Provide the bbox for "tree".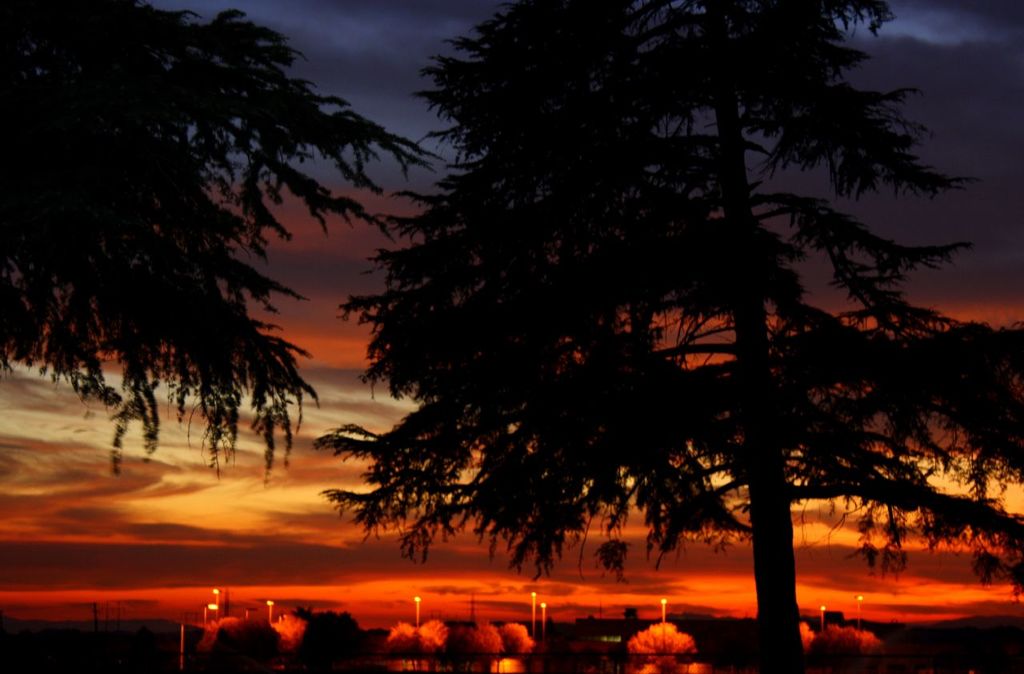
[left=625, top=620, right=702, bottom=673].
